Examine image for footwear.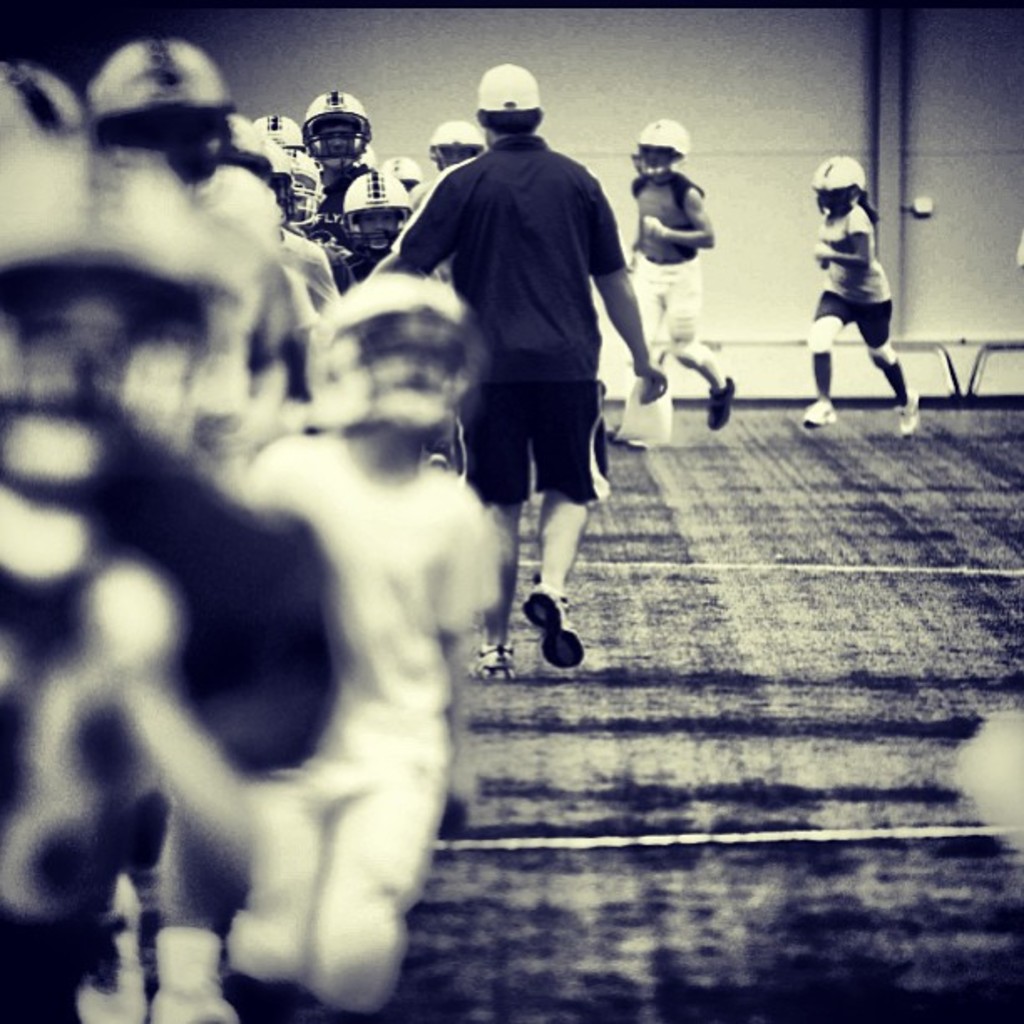
Examination result: select_region(606, 420, 639, 453).
